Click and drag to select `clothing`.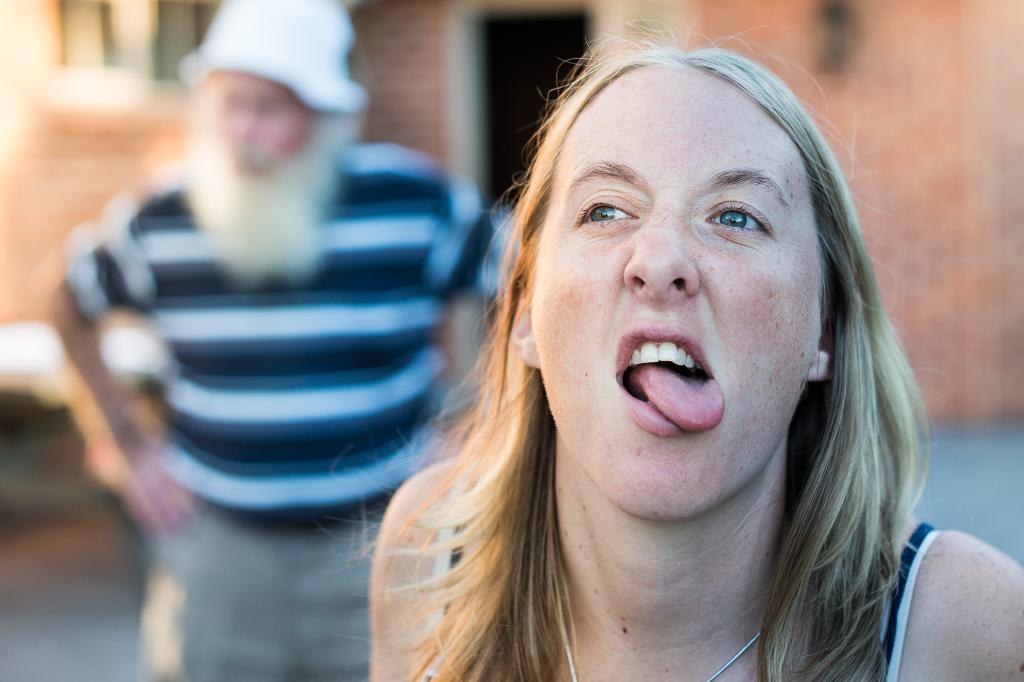
Selection: crop(425, 455, 941, 681).
